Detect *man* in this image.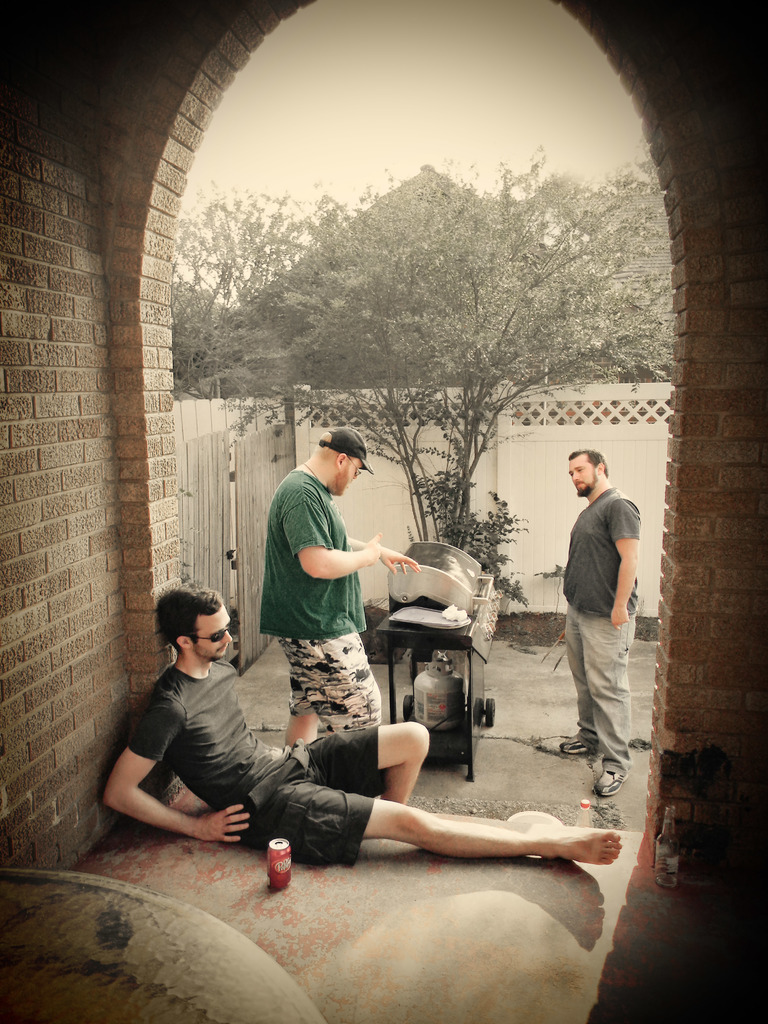
Detection: [559, 434, 659, 803].
